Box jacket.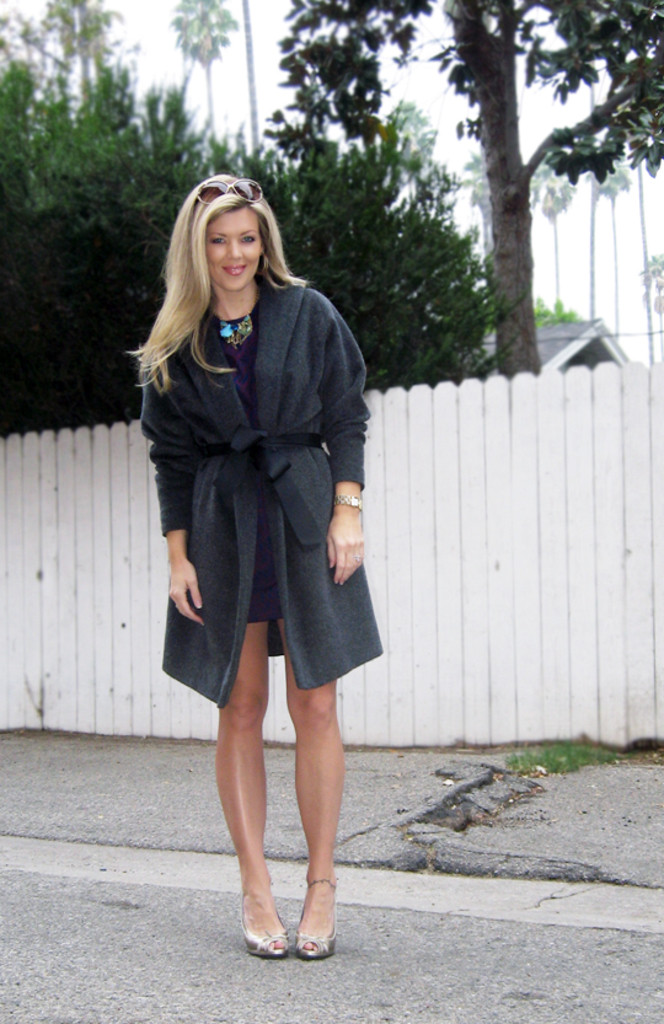
bbox=(133, 267, 366, 666).
